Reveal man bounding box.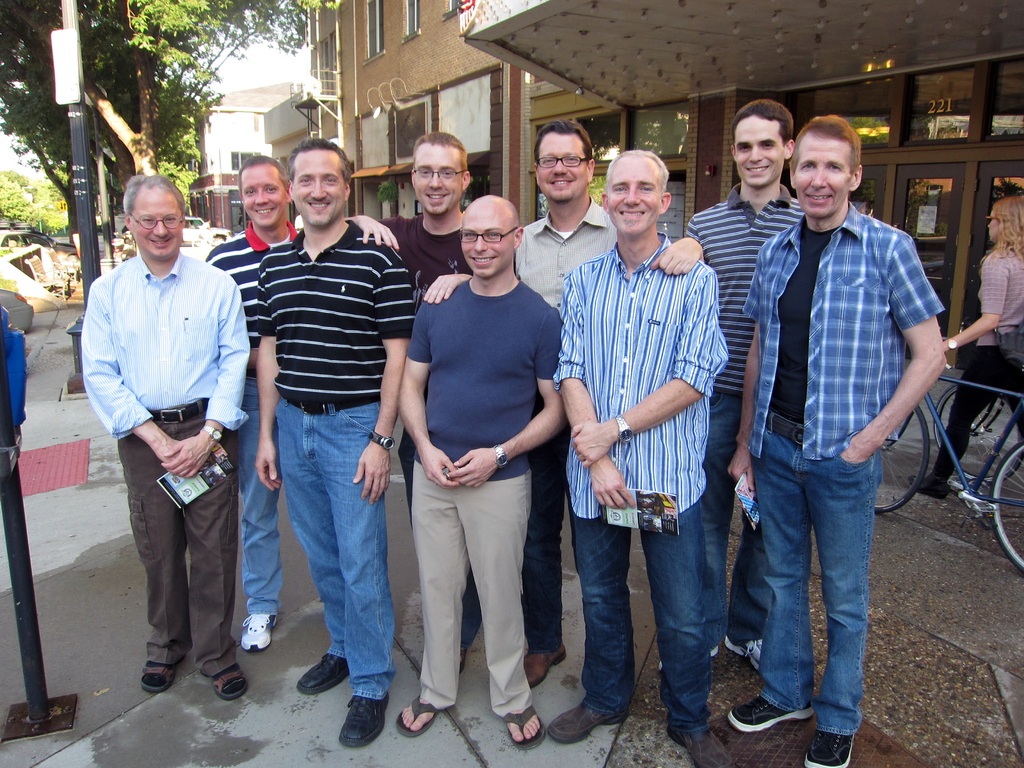
Revealed: <region>345, 135, 470, 671</region>.
